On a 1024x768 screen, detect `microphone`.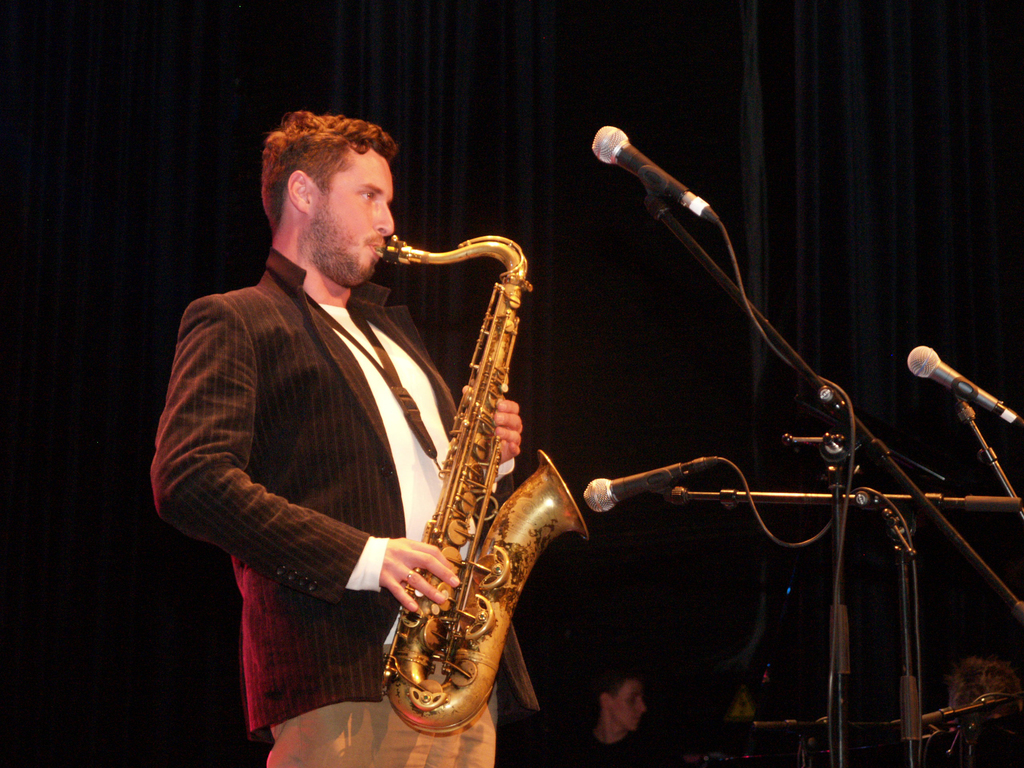
<bbox>580, 457, 705, 515</bbox>.
